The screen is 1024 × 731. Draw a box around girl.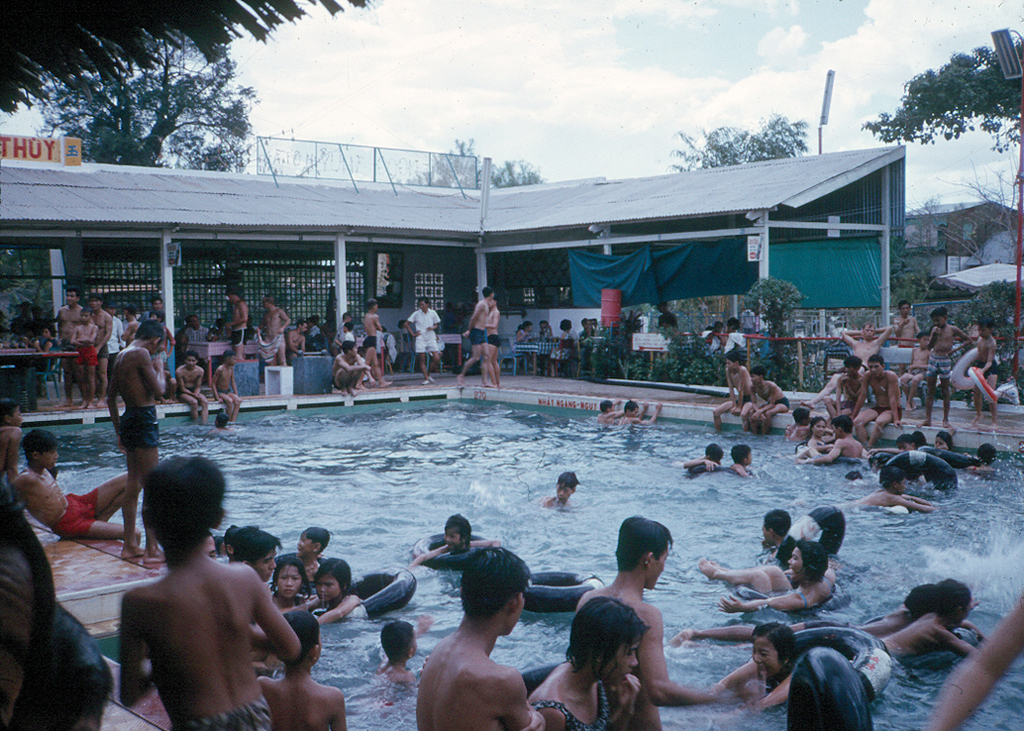
<bbox>719, 623, 800, 712</bbox>.
